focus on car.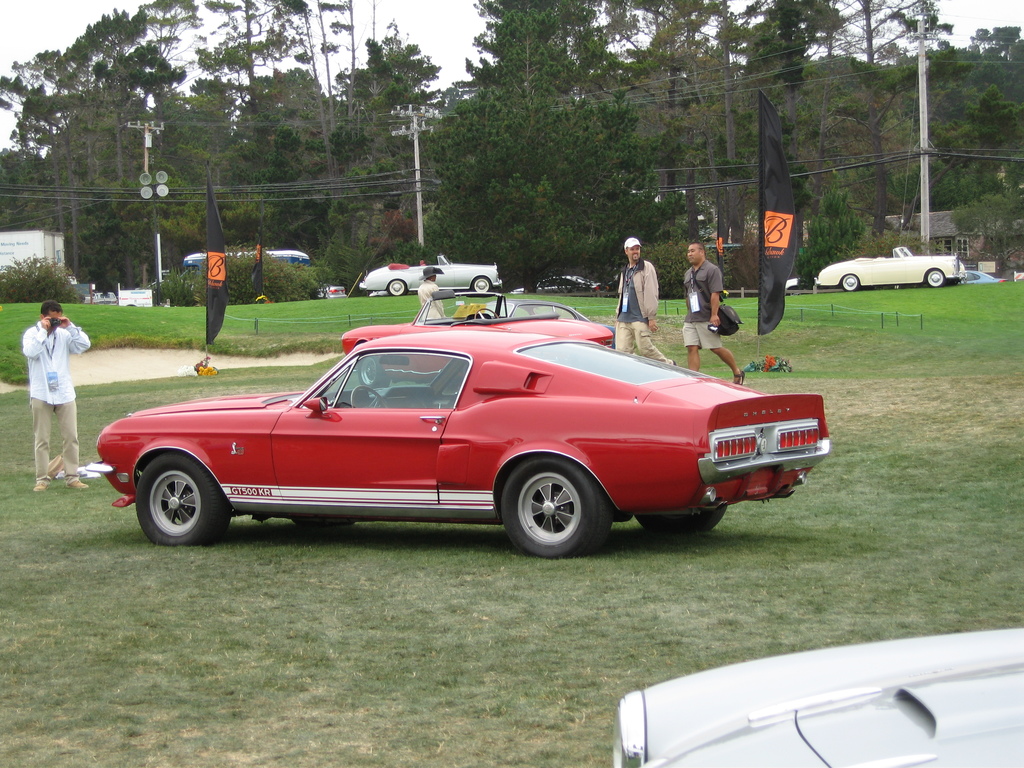
Focused at box(358, 250, 507, 292).
